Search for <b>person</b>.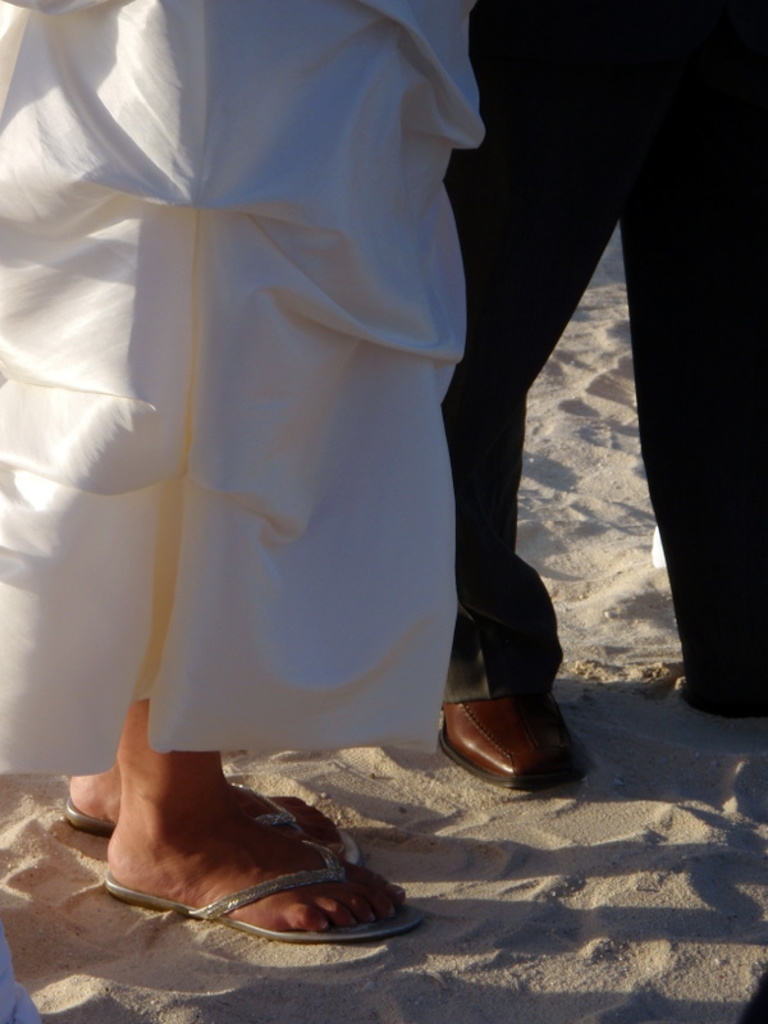
Found at [x1=0, y1=941, x2=38, y2=1023].
